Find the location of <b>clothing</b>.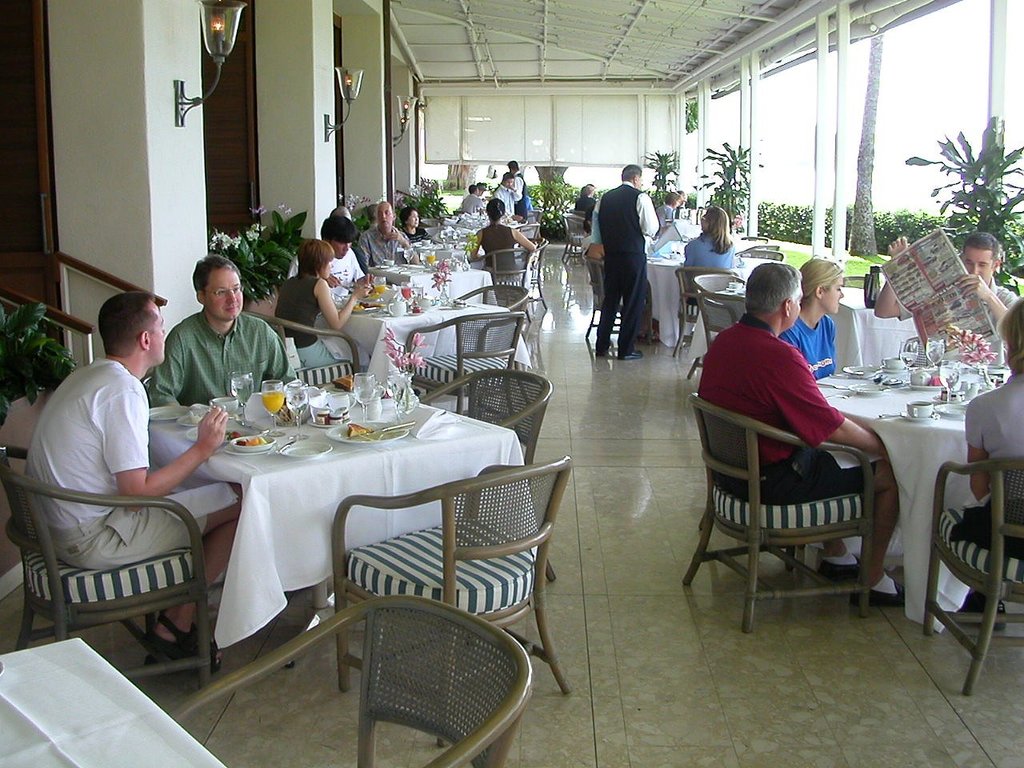
Location: <bbox>22, 354, 208, 570</bbox>.
